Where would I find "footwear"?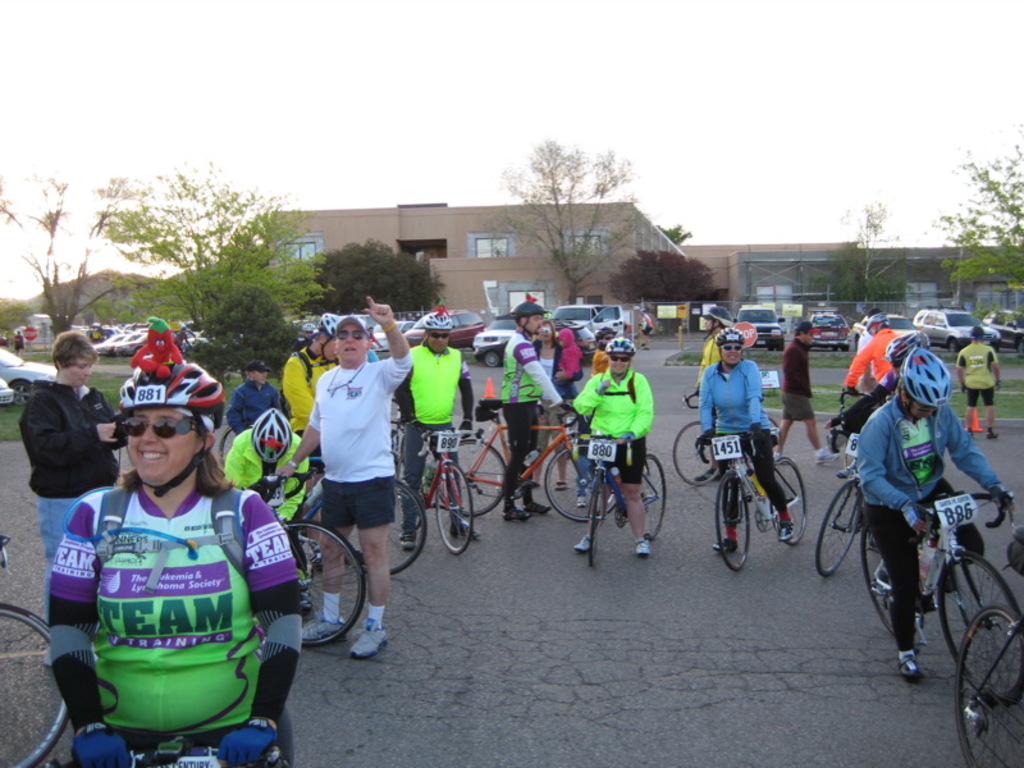
At (448,520,483,540).
